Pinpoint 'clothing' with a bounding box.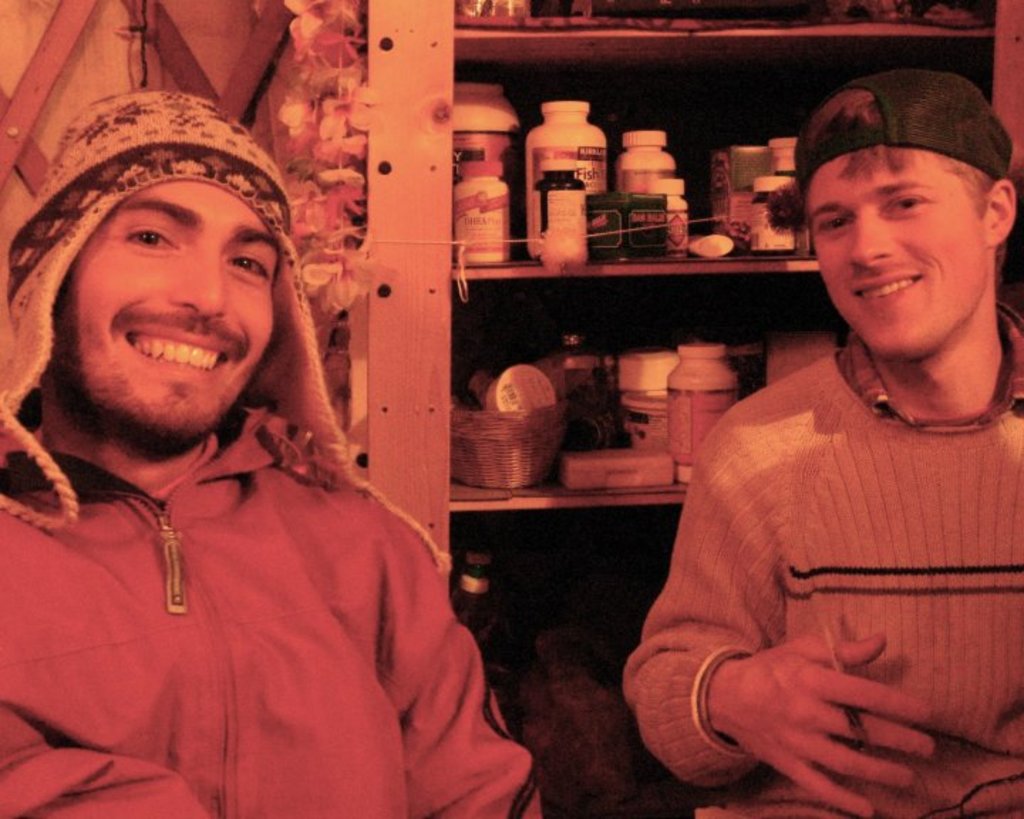
0 85 454 579.
